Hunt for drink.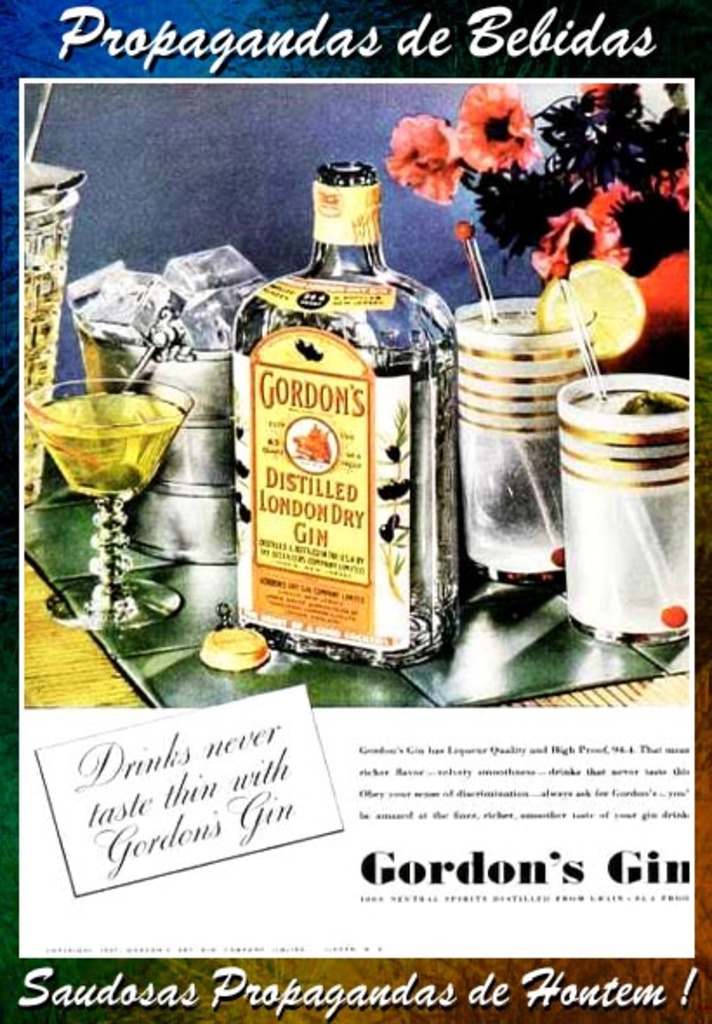
Hunted down at (559, 351, 693, 663).
